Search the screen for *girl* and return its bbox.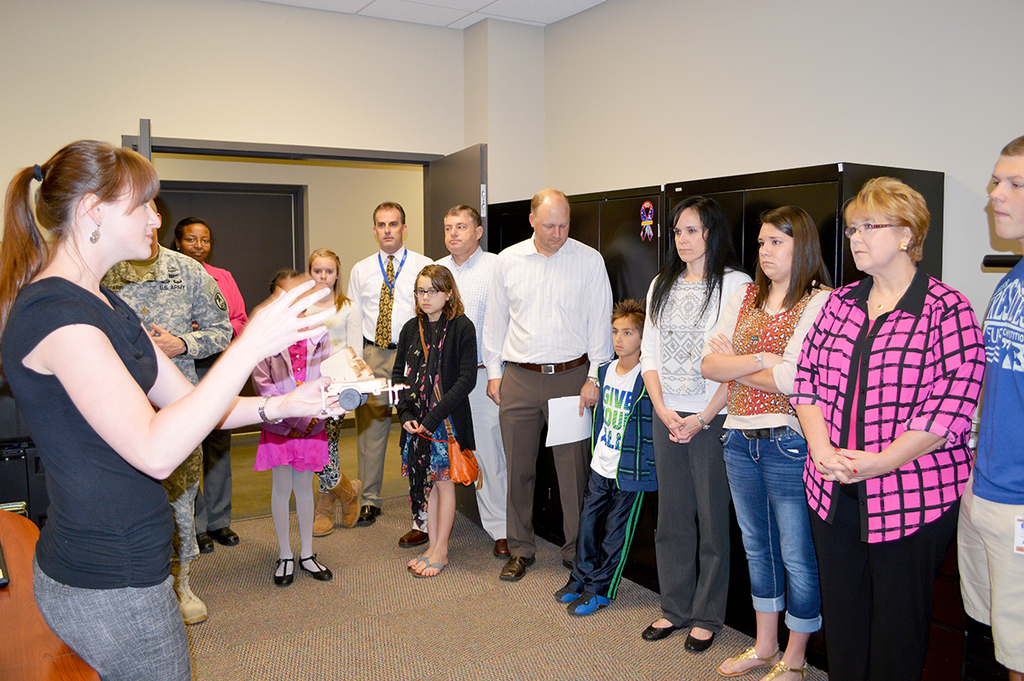
Found: x1=387, y1=265, x2=478, y2=580.
